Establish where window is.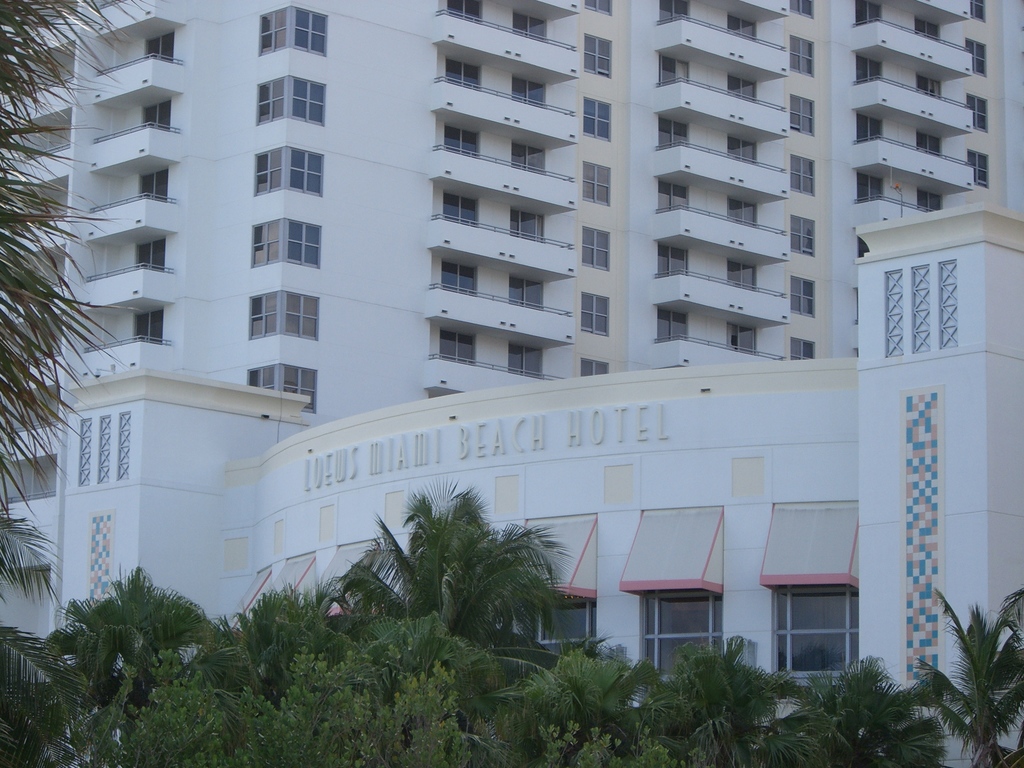
Established at 140/239/163/271.
